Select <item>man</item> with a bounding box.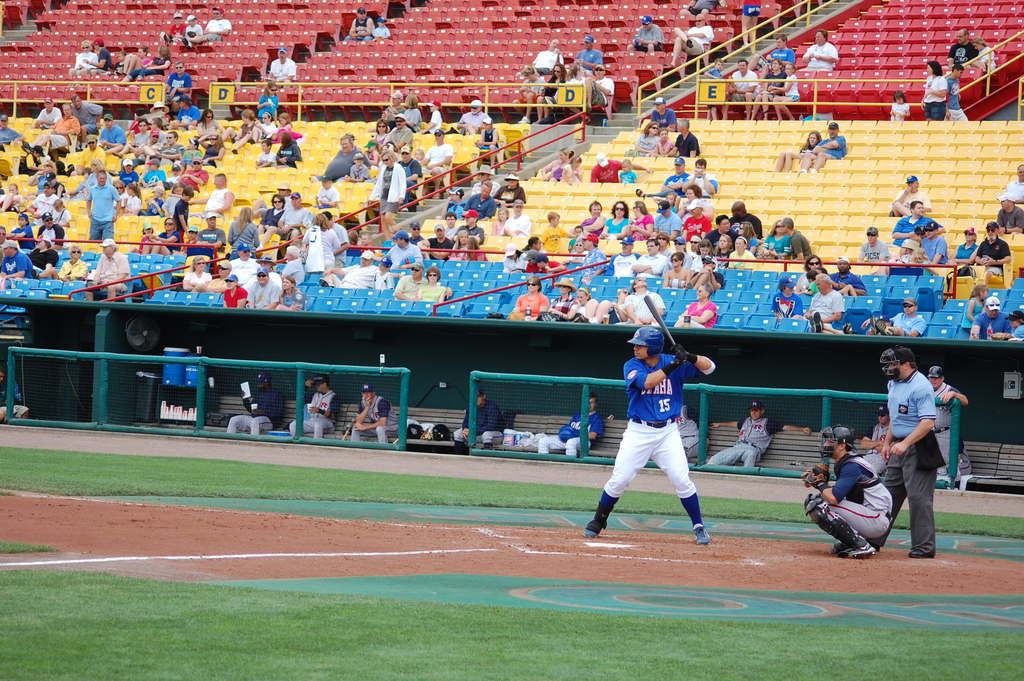
Rect(488, 173, 527, 209).
